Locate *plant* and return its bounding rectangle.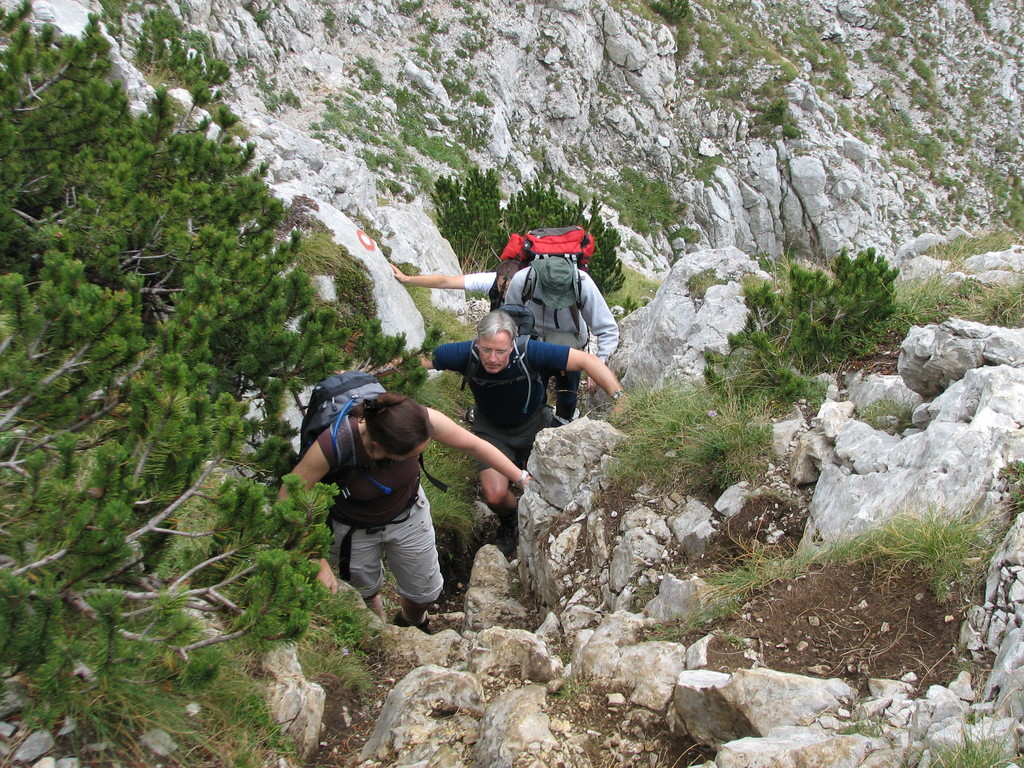
110:0:234:97.
